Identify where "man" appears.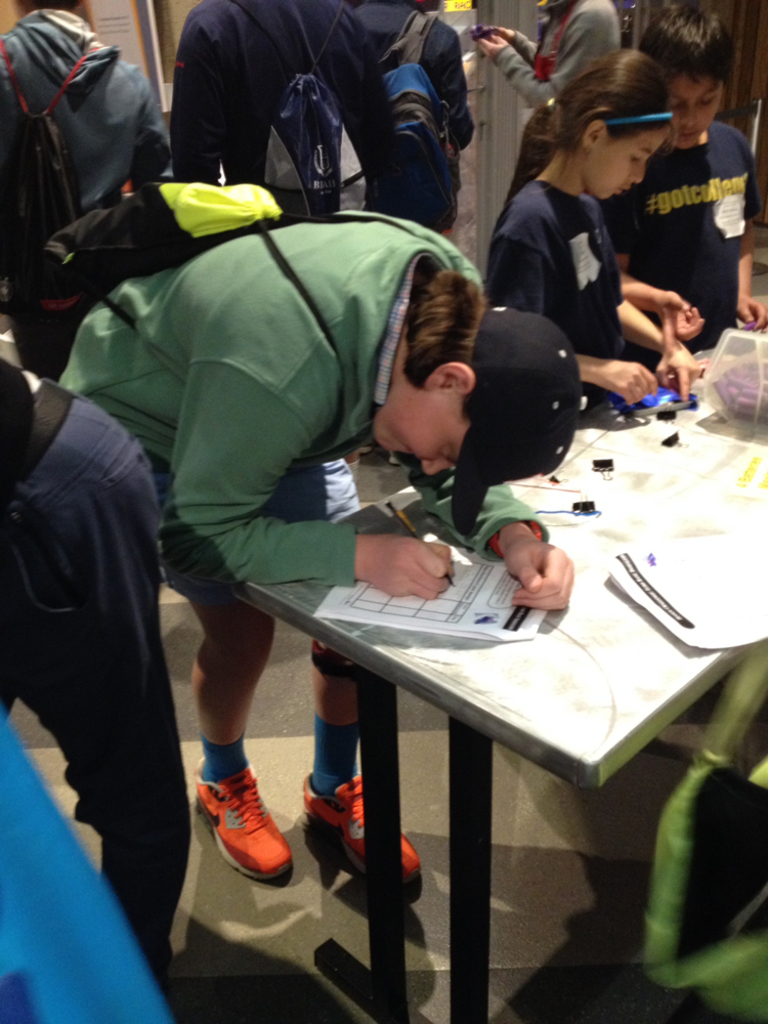
Appears at l=0, t=355, r=193, b=981.
